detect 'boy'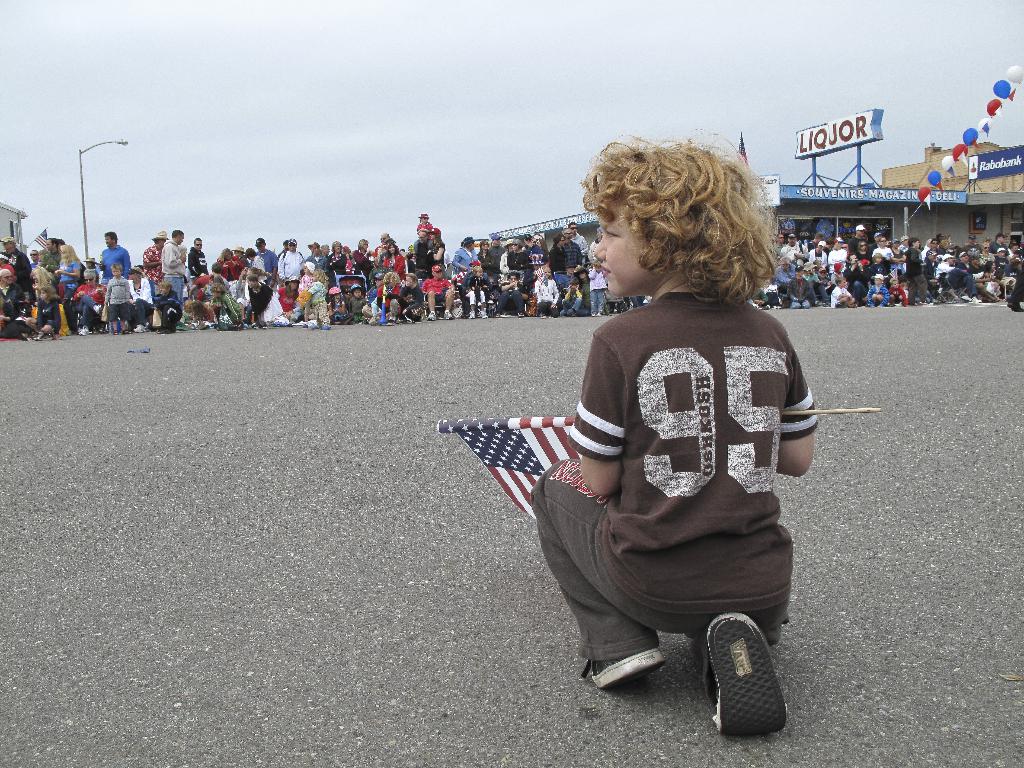
300/263/317/326
